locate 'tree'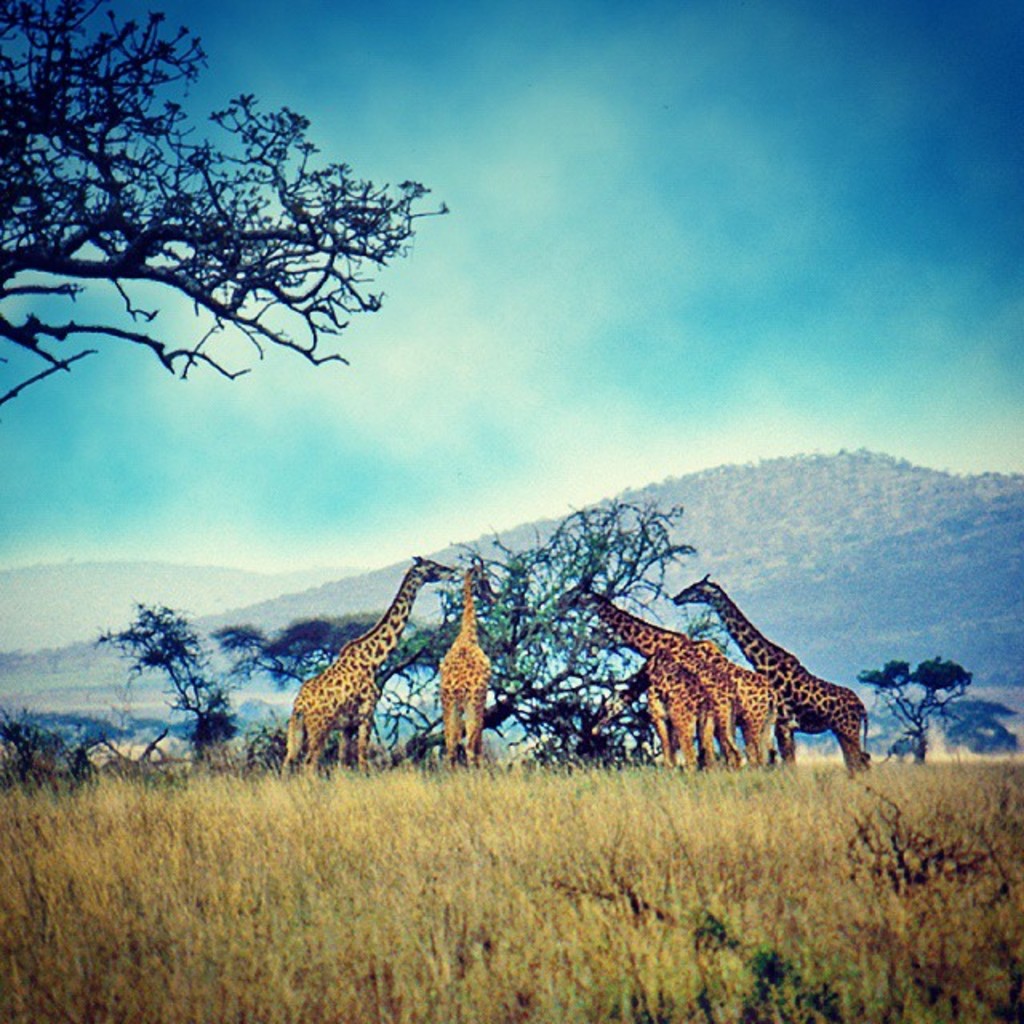
bbox(0, 702, 99, 792)
